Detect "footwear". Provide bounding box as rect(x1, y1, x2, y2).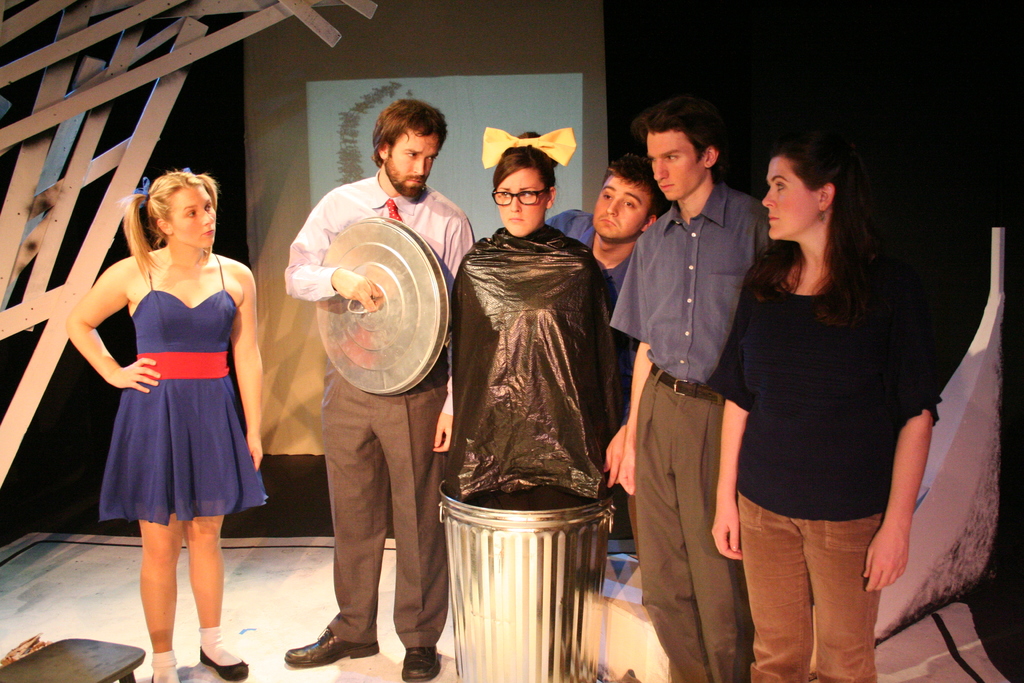
rect(194, 652, 252, 680).
